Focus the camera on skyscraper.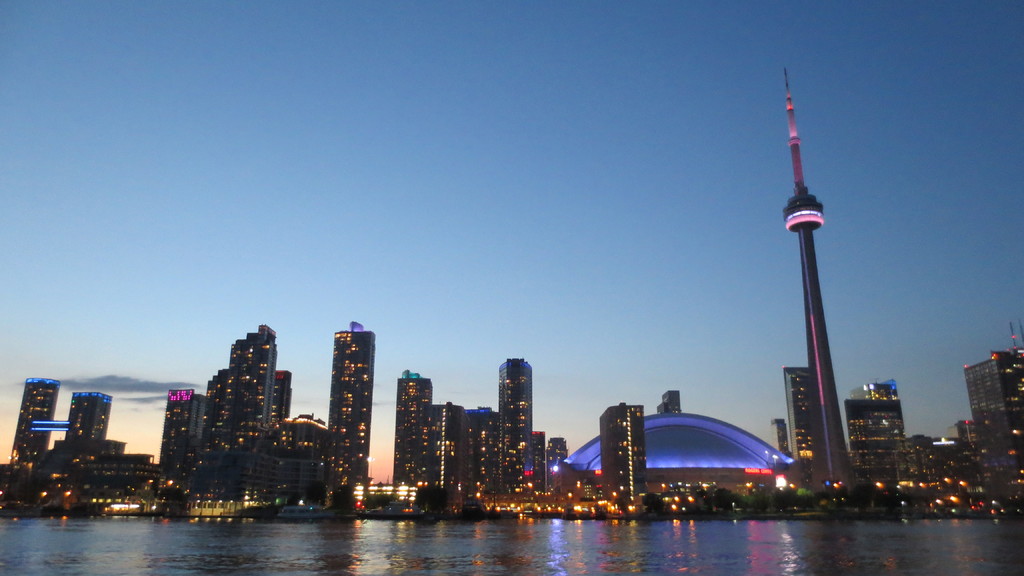
Focus region: (left=786, top=363, right=843, bottom=506).
